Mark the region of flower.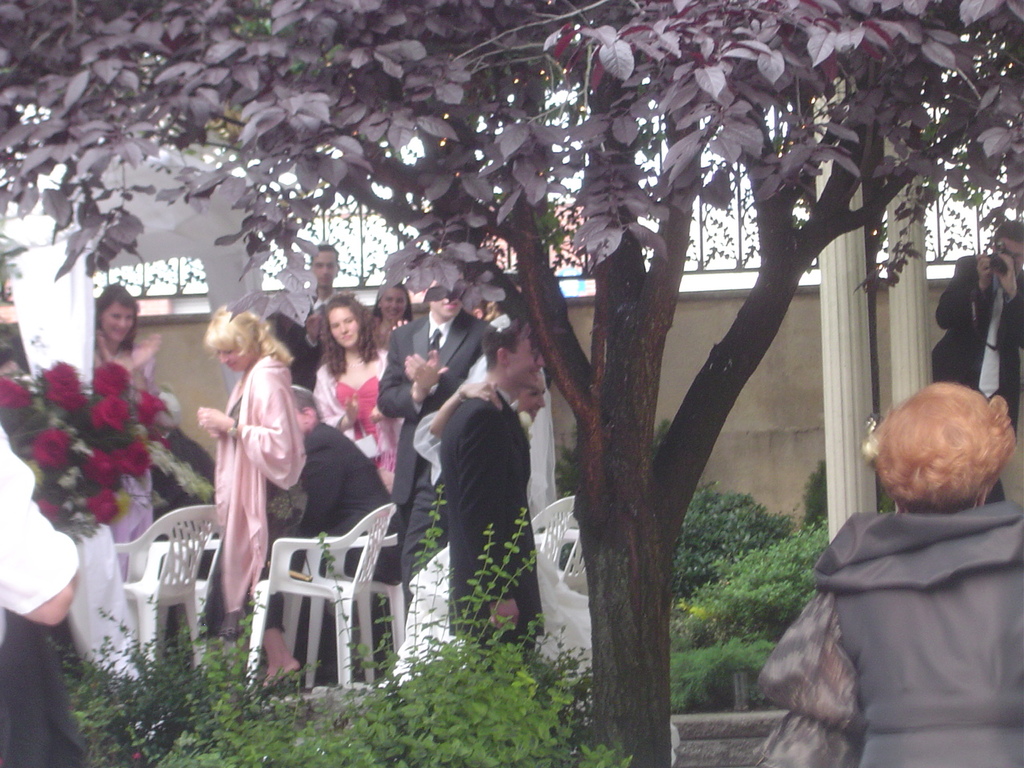
Region: 41, 357, 86, 410.
